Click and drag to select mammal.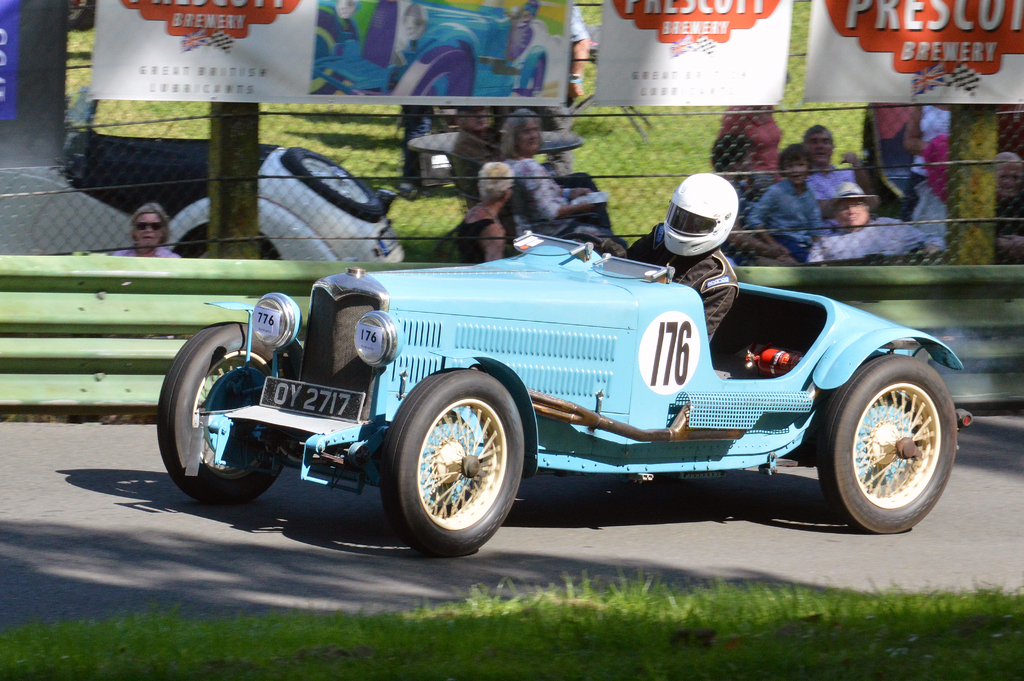
Selection: x1=705, y1=130, x2=778, y2=259.
